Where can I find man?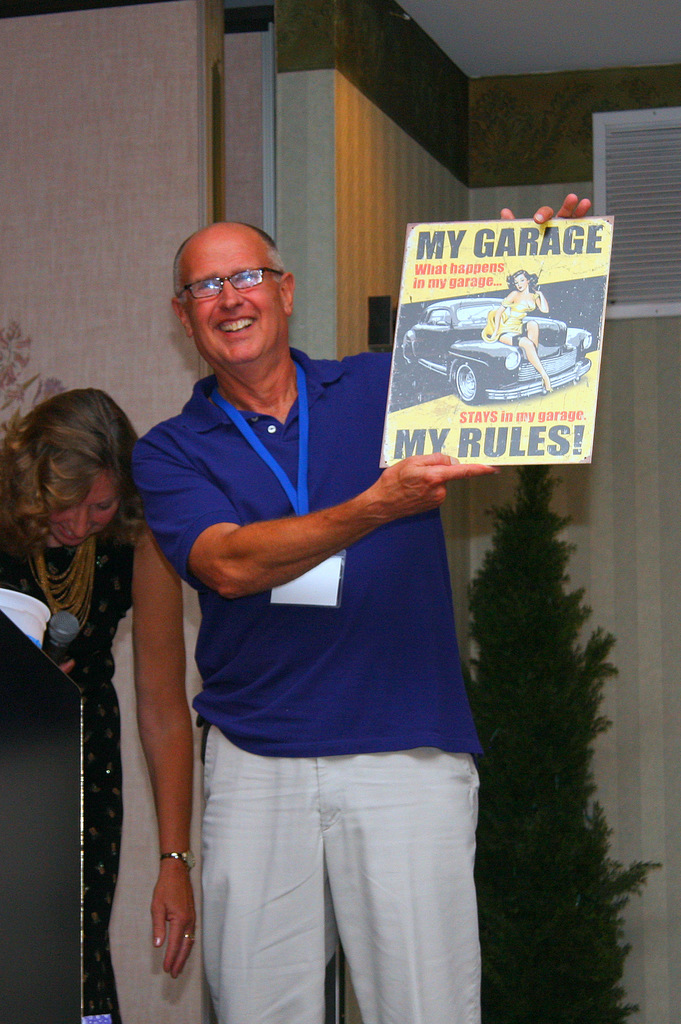
You can find it at BBox(111, 191, 523, 1007).
